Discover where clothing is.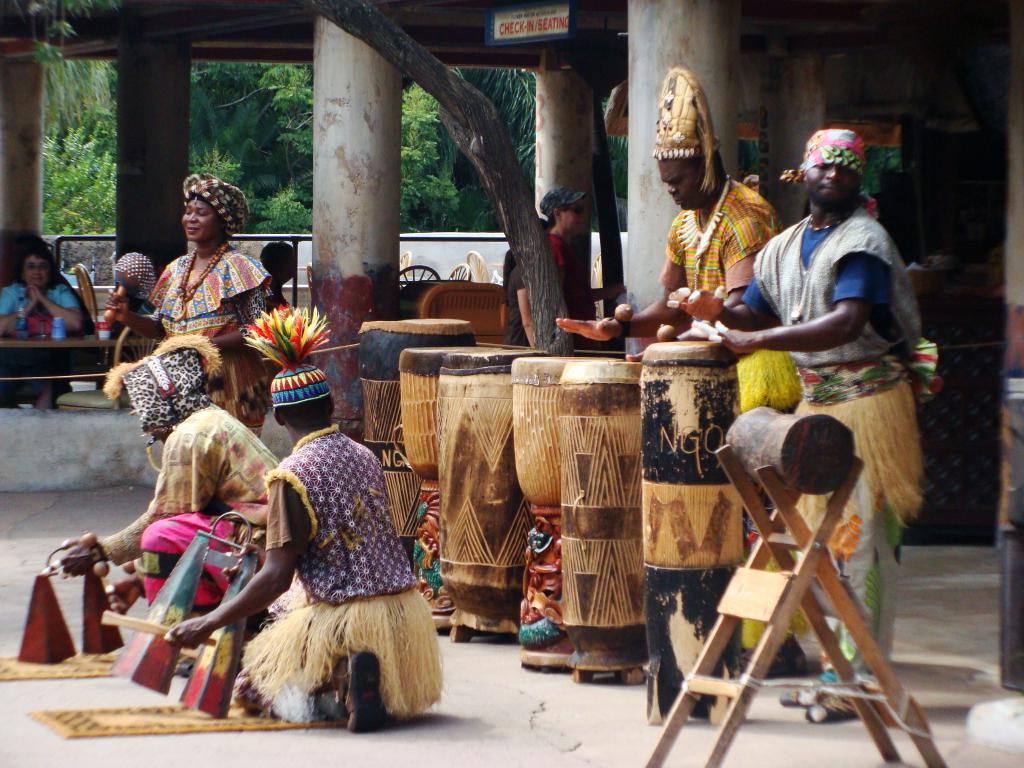
Discovered at detection(660, 180, 779, 294).
